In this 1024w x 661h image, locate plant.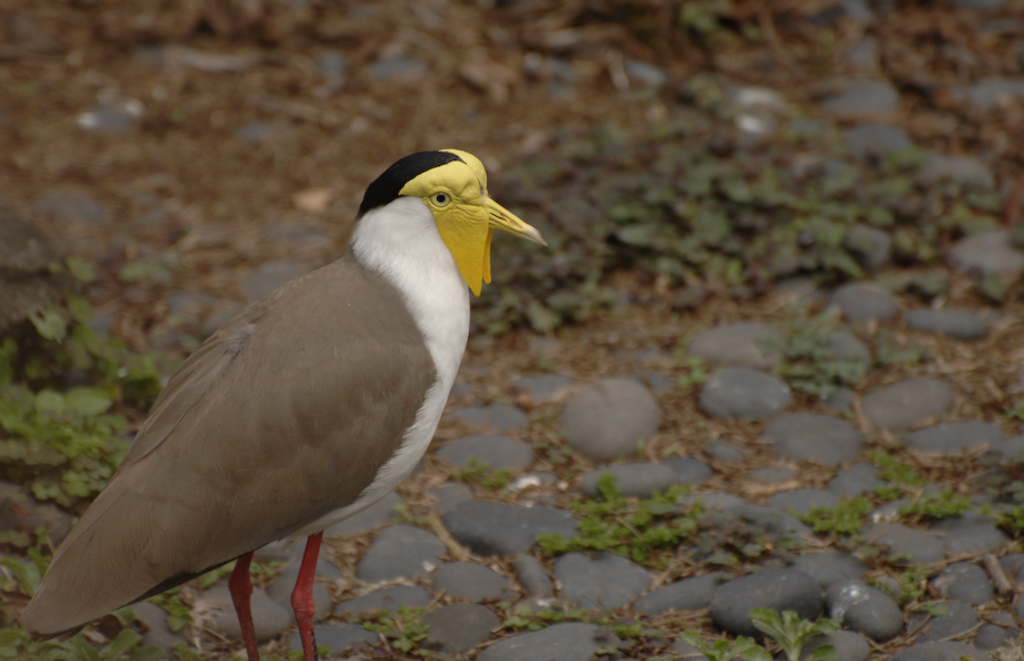
Bounding box: (380, 596, 436, 660).
